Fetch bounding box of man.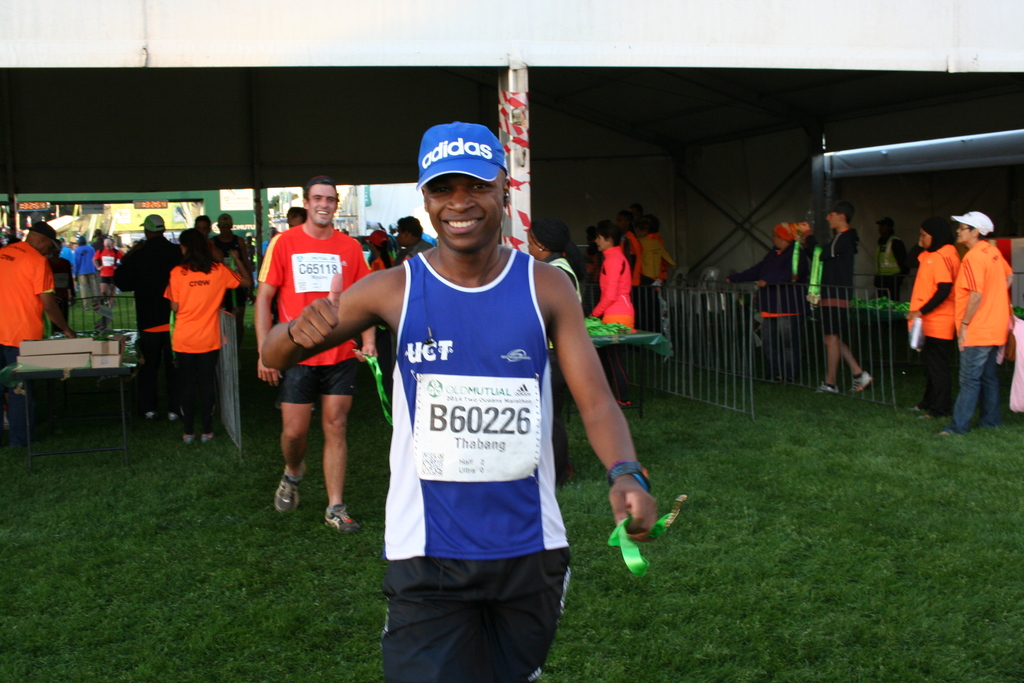
Bbox: [248, 186, 392, 557].
